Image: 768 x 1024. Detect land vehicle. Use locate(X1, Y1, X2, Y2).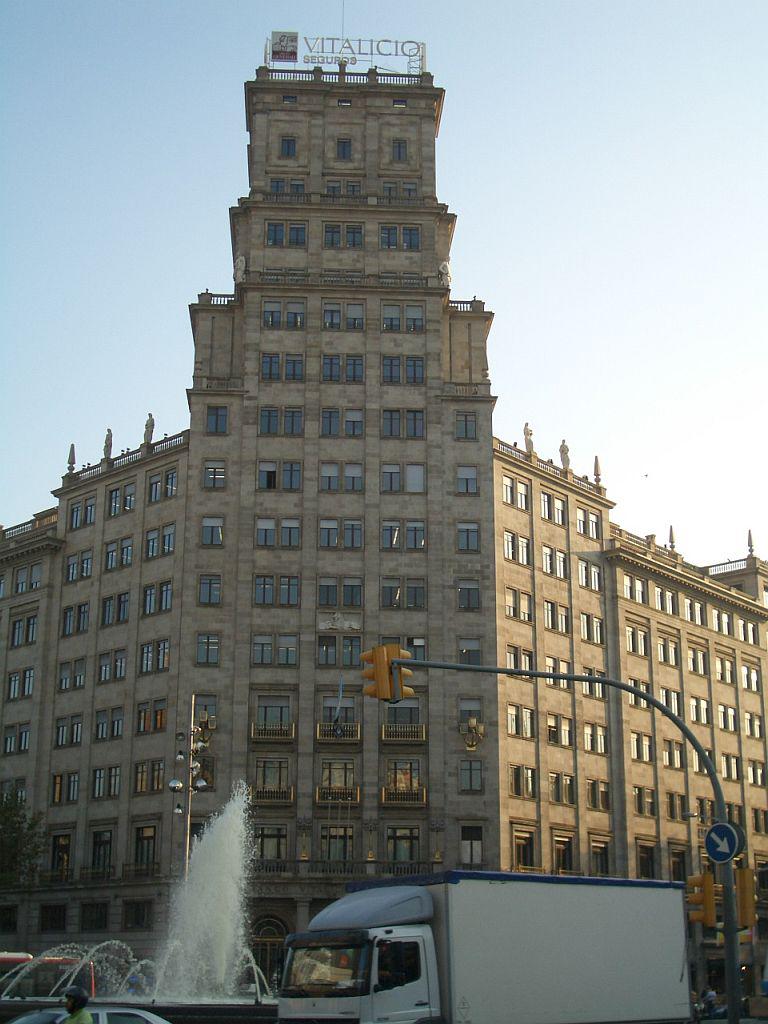
locate(12, 1003, 169, 1023).
